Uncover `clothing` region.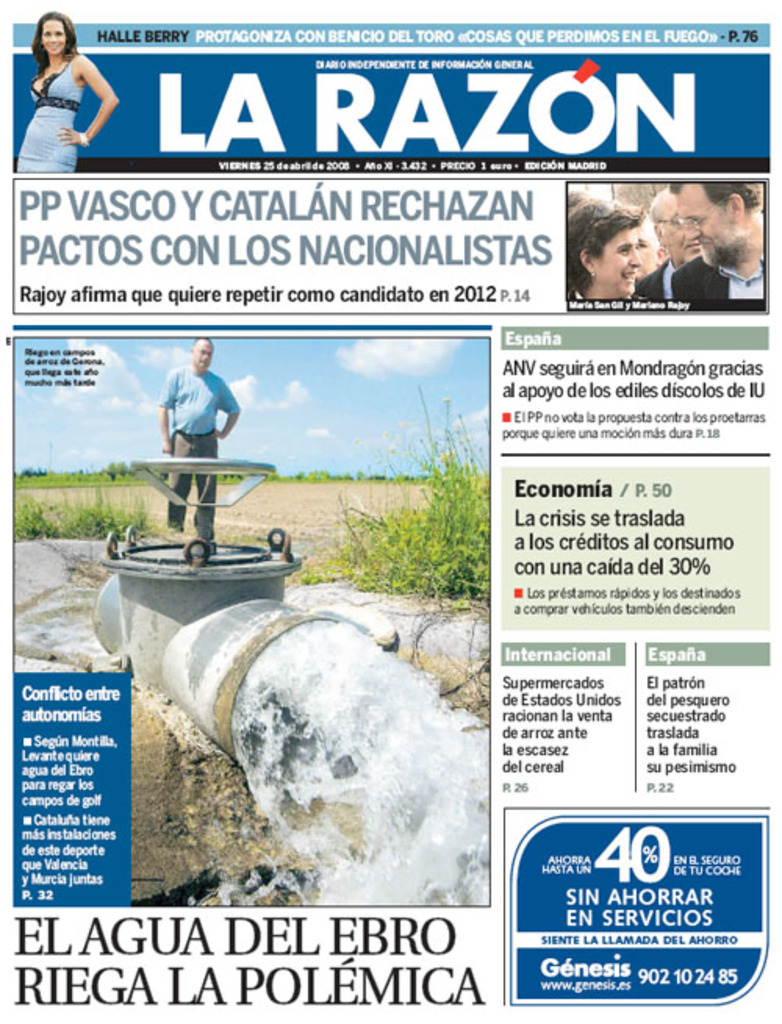
Uncovered: <box>161,366,241,441</box>.
